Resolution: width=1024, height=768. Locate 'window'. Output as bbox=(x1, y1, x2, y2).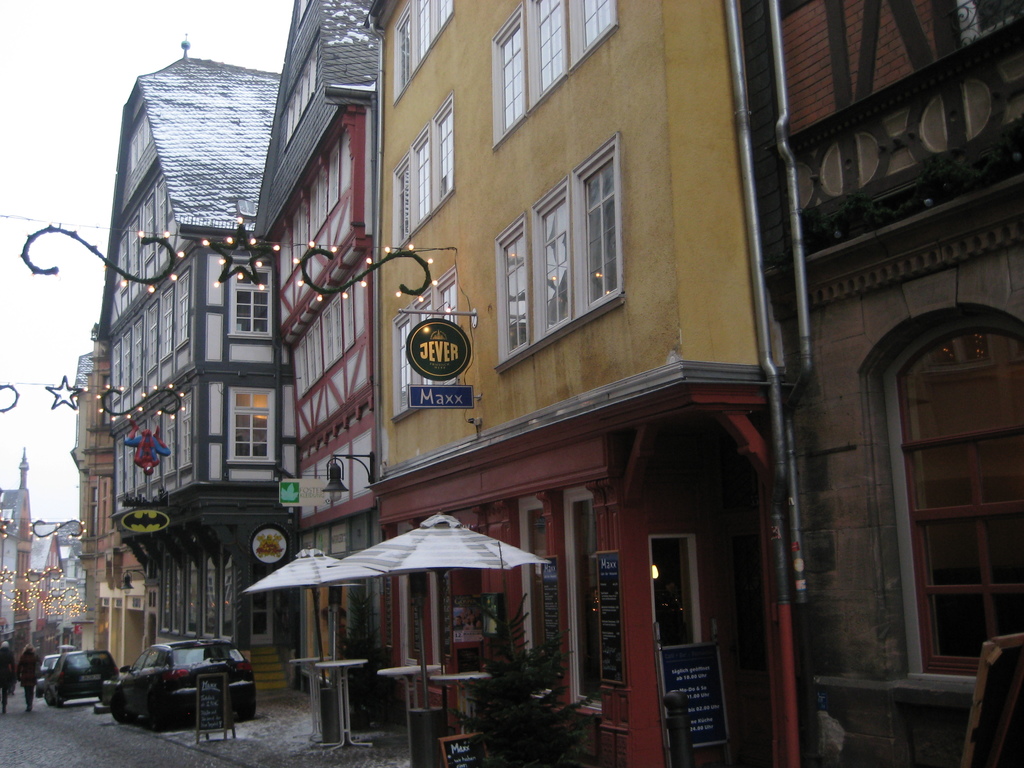
bbox=(559, 487, 602, 712).
